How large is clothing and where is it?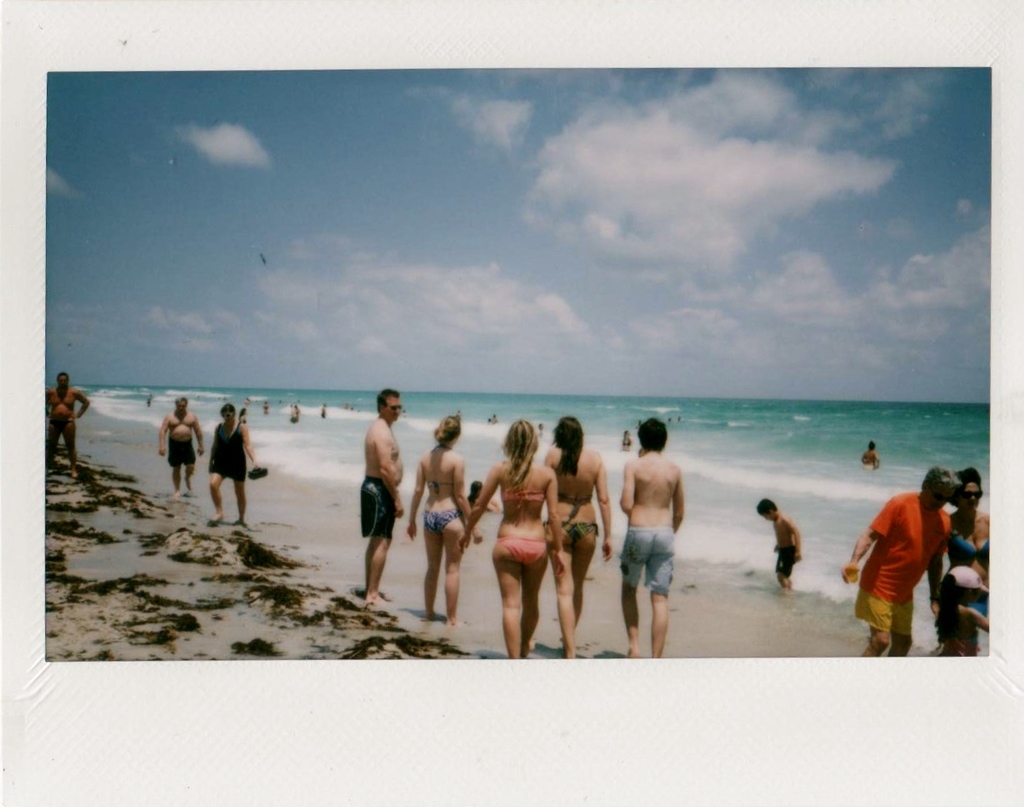
Bounding box: x1=420, y1=508, x2=459, y2=540.
